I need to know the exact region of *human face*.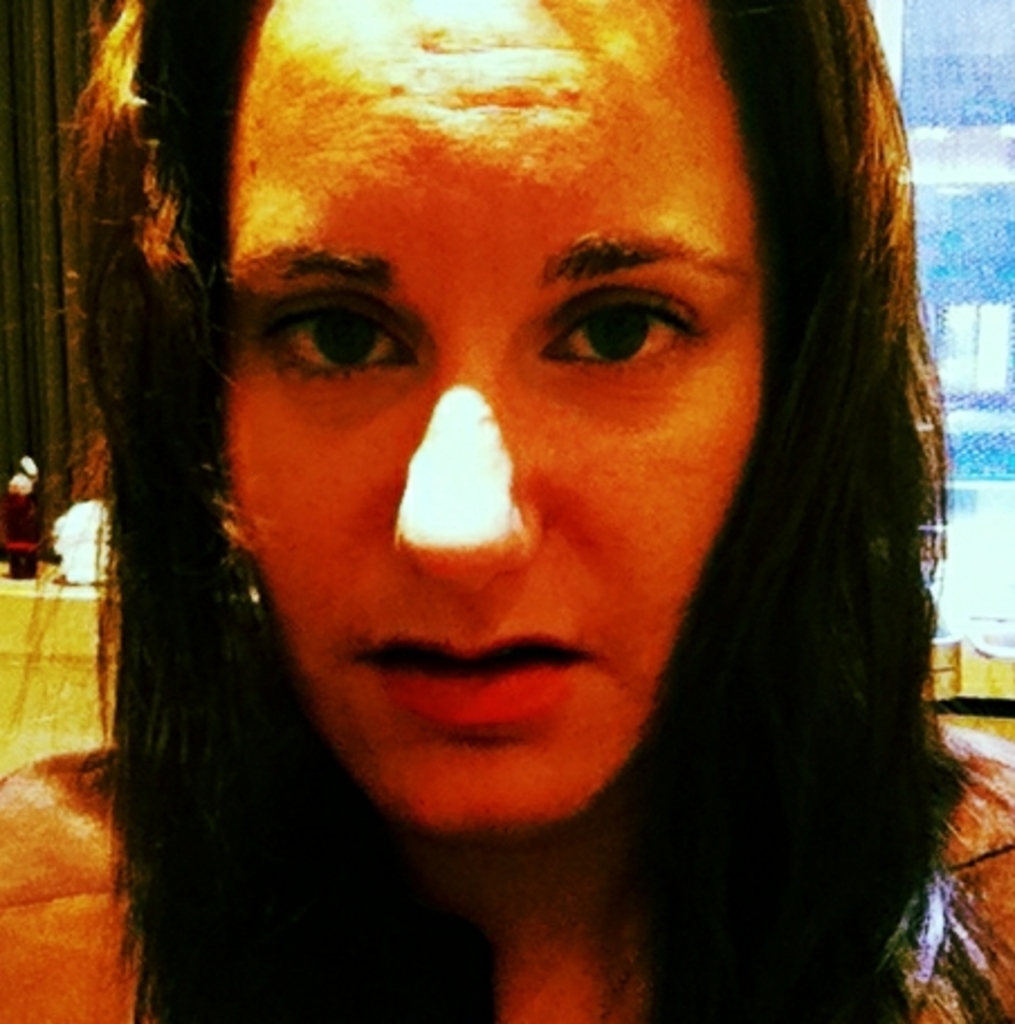
Region: (left=218, top=0, right=763, bottom=817).
